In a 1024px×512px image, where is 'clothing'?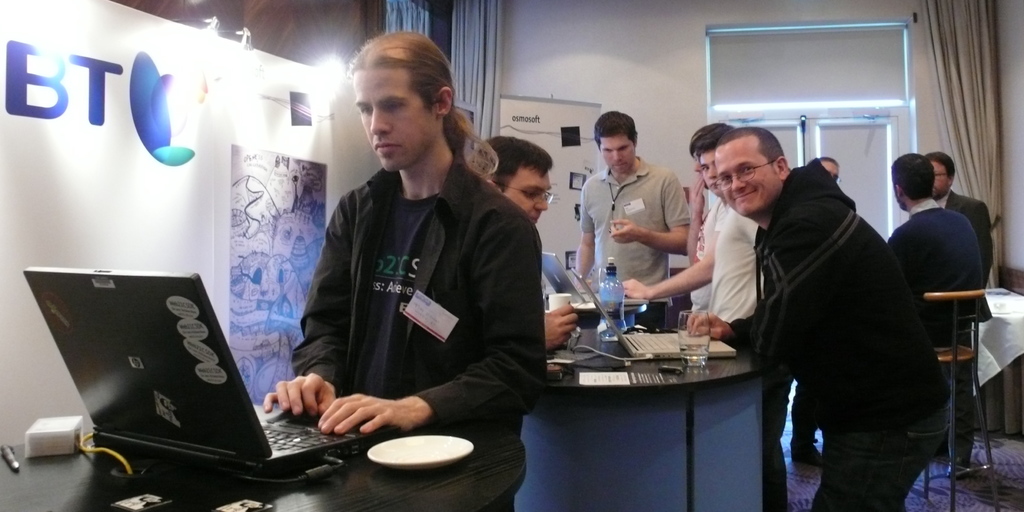
<region>575, 163, 690, 326</region>.
